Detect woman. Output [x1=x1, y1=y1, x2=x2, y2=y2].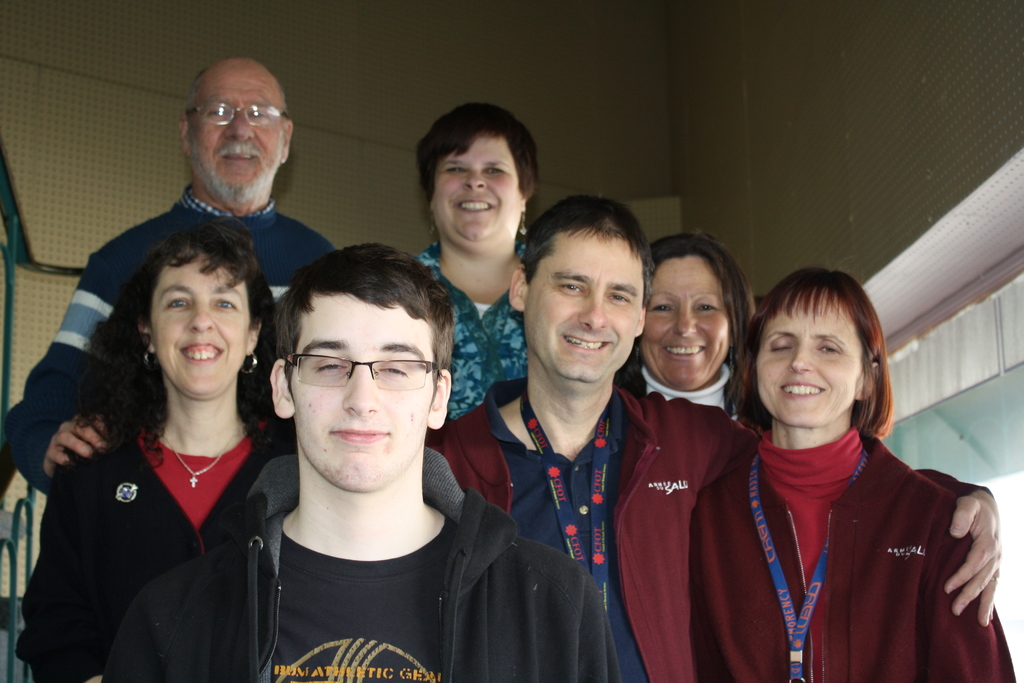
[x1=19, y1=227, x2=325, y2=682].
